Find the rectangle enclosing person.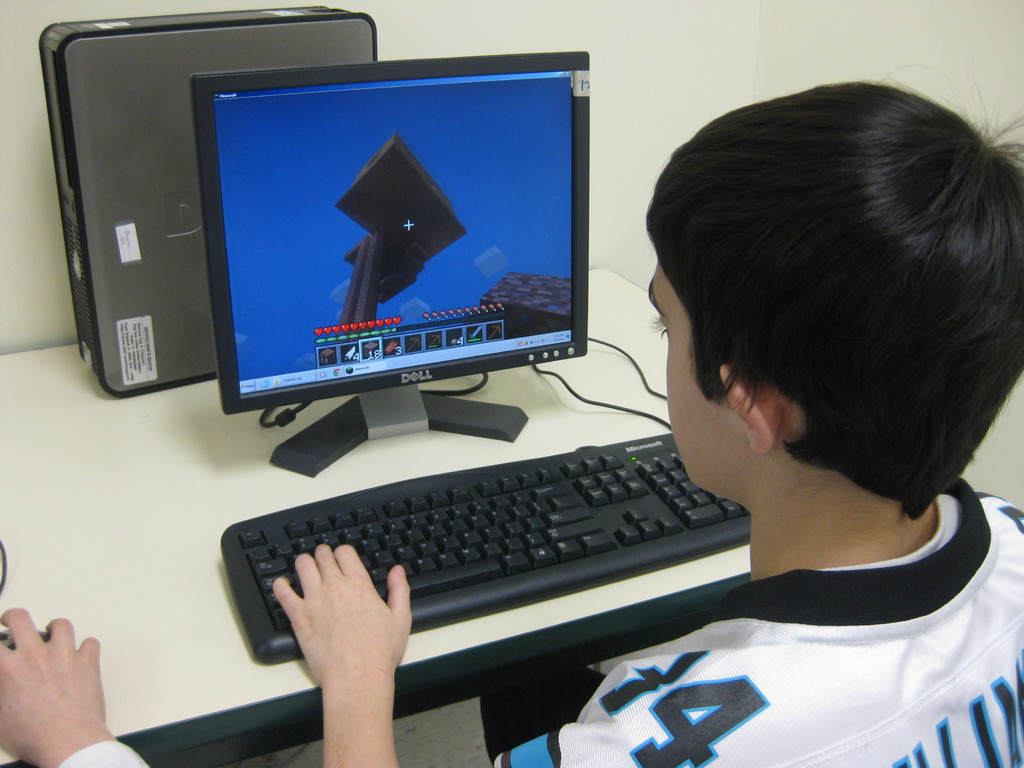
region(0, 605, 149, 767).
